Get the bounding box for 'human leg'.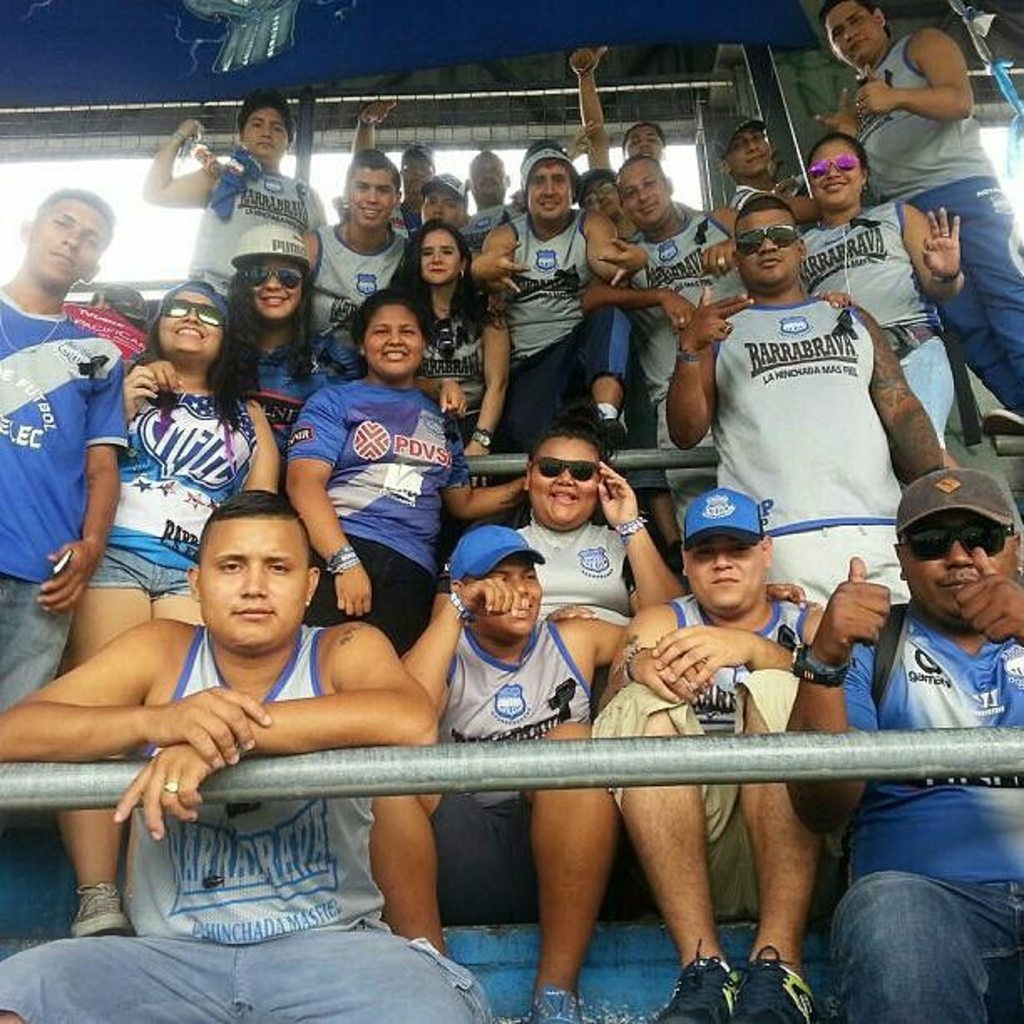
bbox=[750, 674, 813, 1022].
